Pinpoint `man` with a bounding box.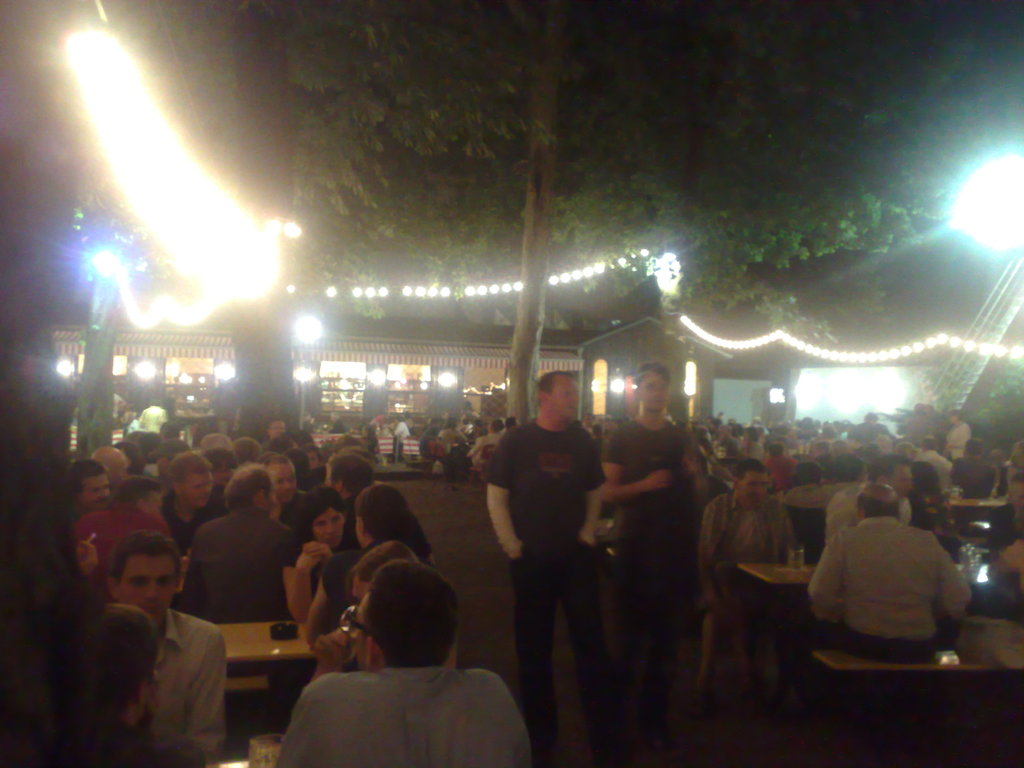
[left=420, top=422, right=449, bottom=457].
